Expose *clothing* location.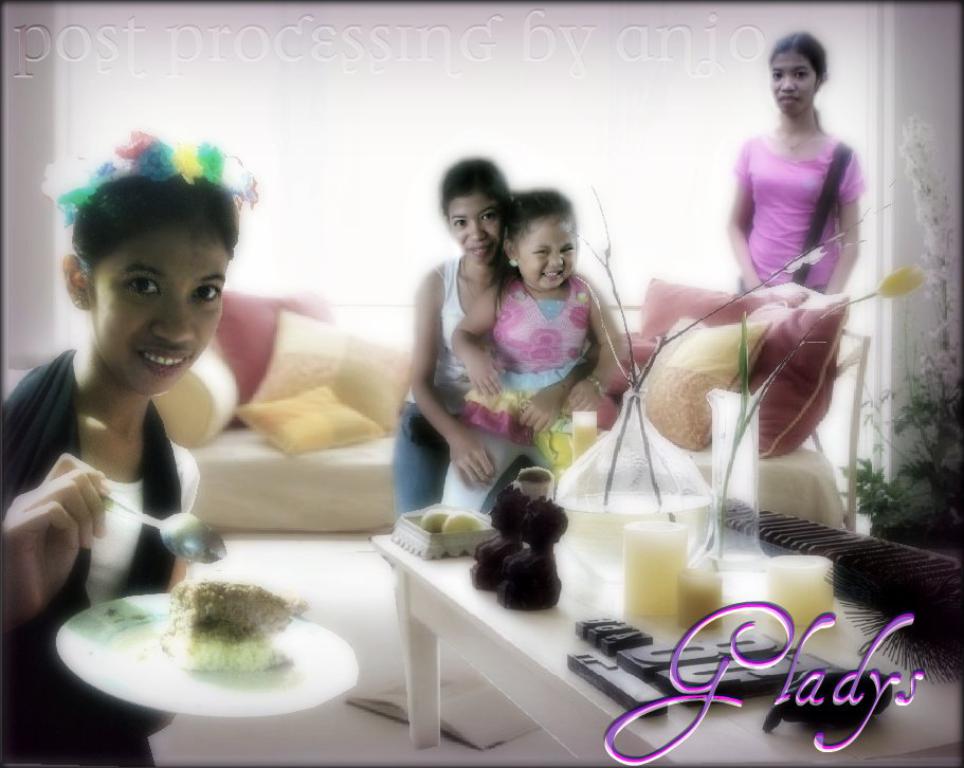
Exposed at x1=729 y1=87 x2=865 y2=325.
